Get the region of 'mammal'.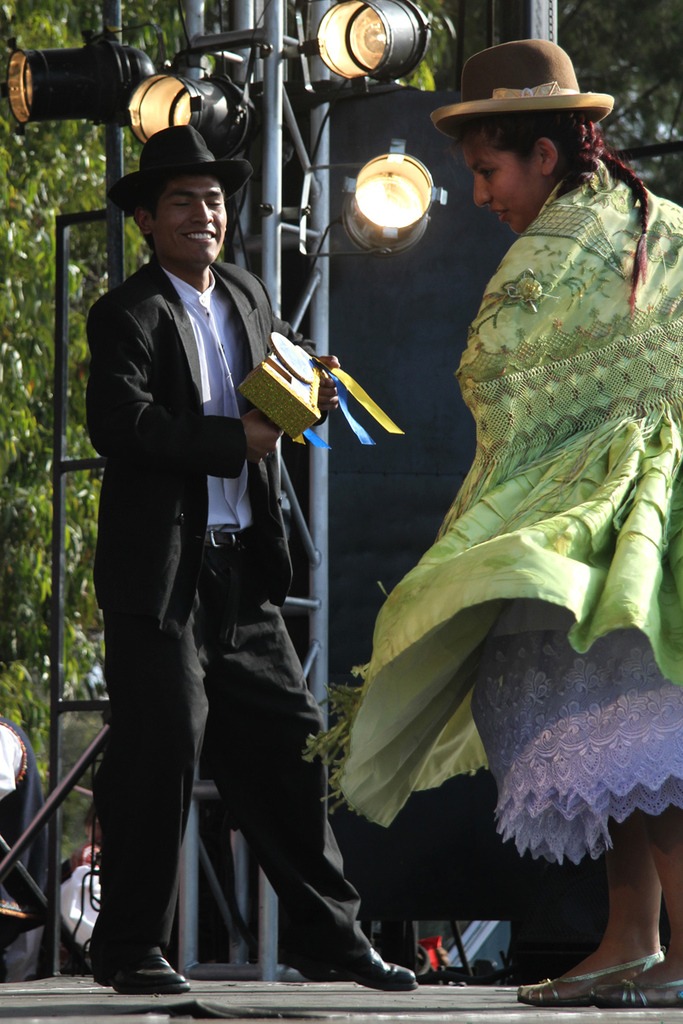
box=[68, 109, 344, 1023].
